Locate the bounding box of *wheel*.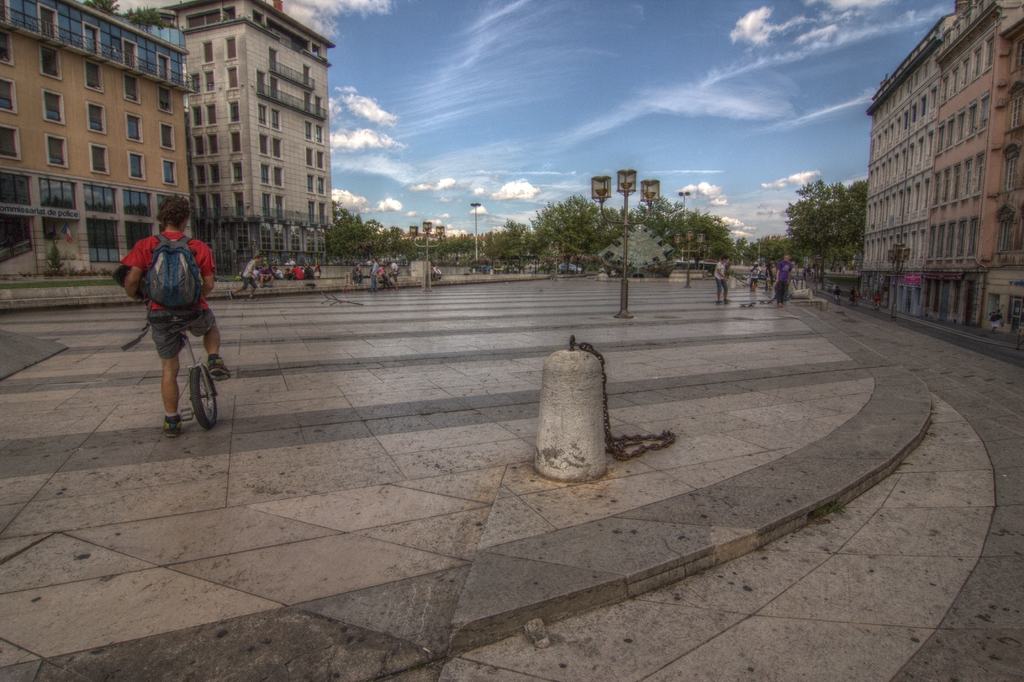
Bounding box: [x1=190, y1=365, x2=219, y2=426].
